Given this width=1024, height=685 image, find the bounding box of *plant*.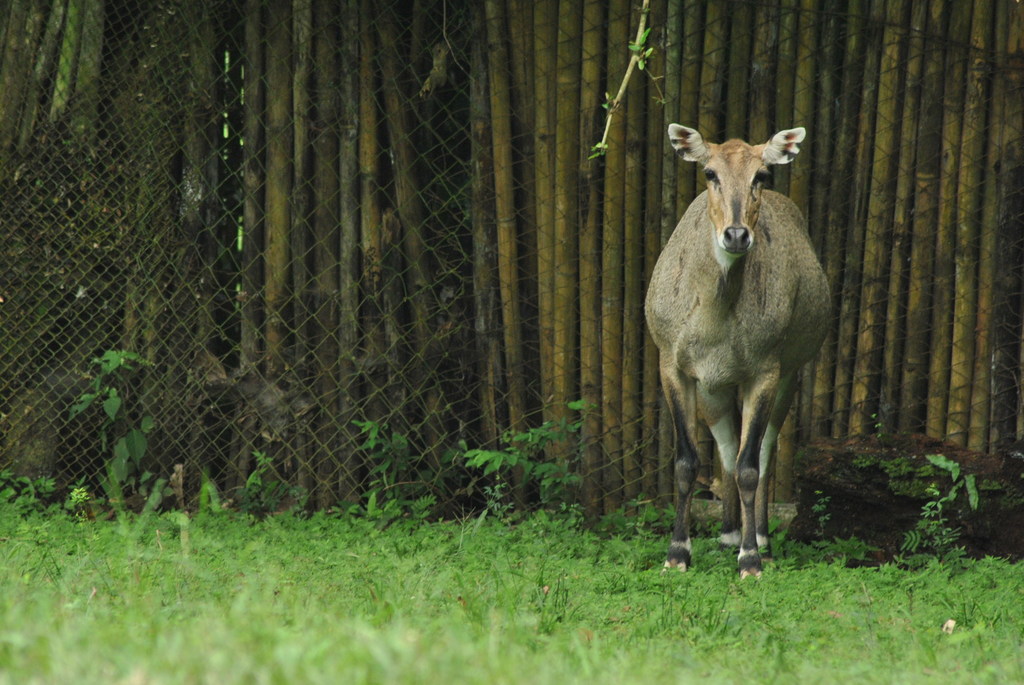
{"left": 351, "top": 414, "right": 436, "bottom": 520}.
